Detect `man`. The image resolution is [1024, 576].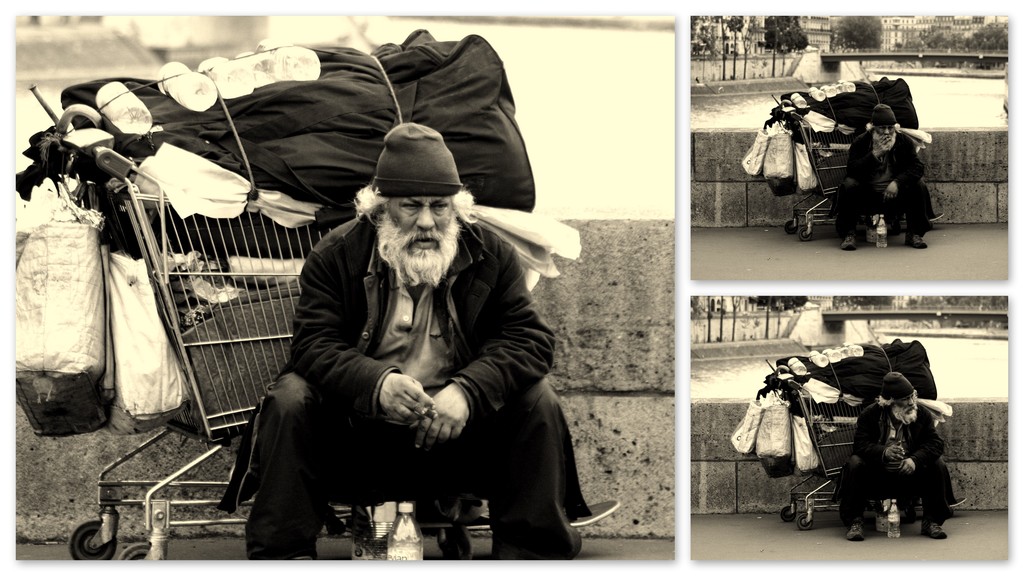
BBox(840, 370, 955, 541).
